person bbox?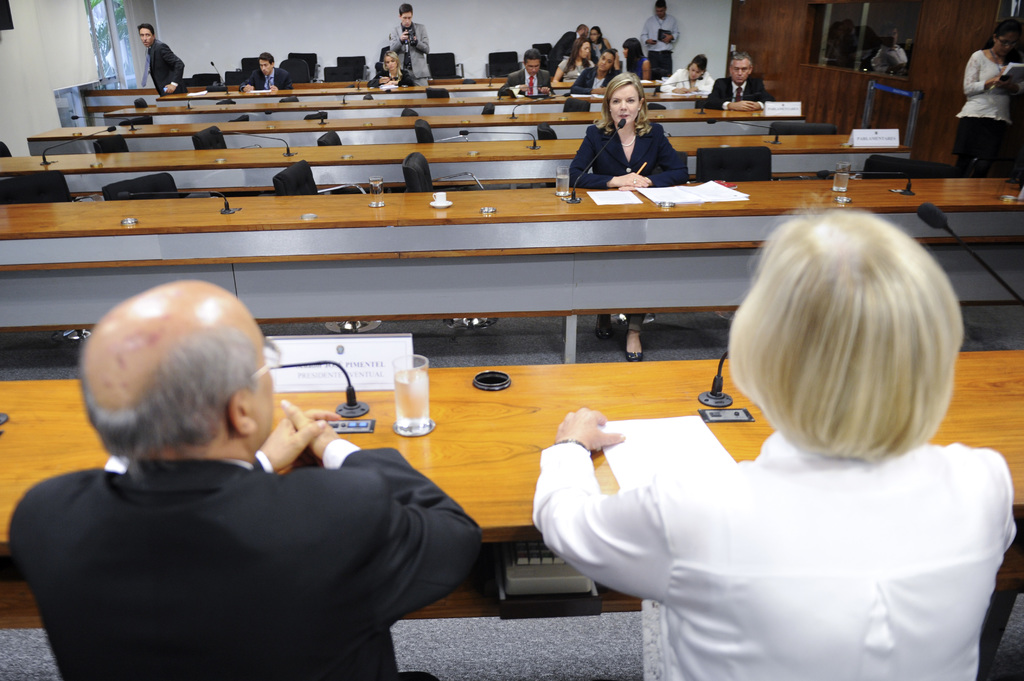
pyautogui.locateOnScreen(568, 51, 616, 93)
